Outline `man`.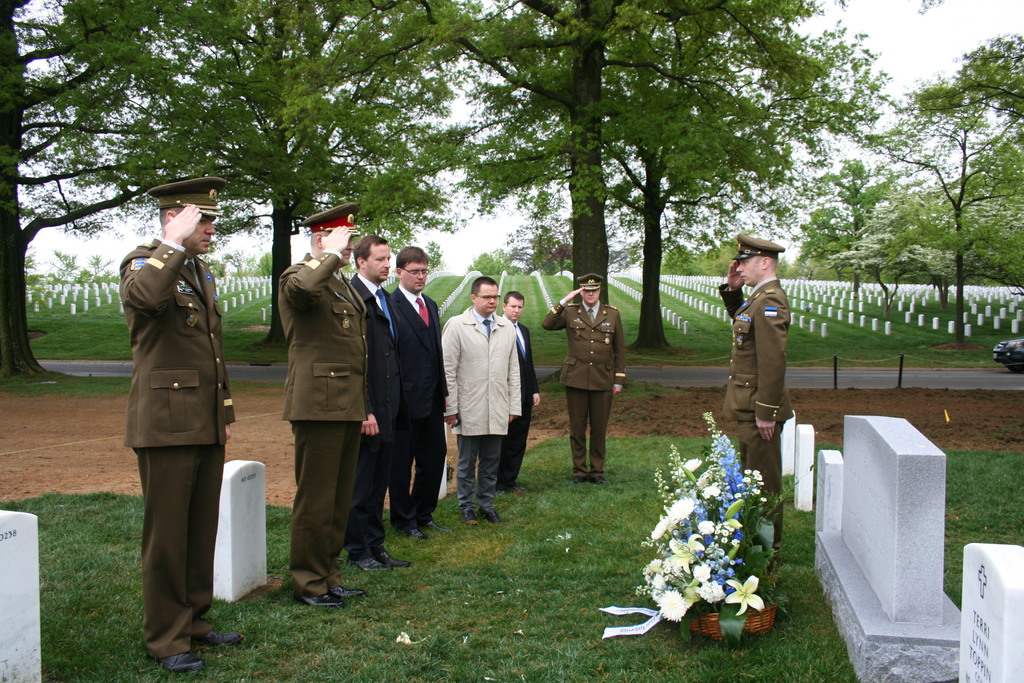
Outline: box(714, 233, 796, 554).
